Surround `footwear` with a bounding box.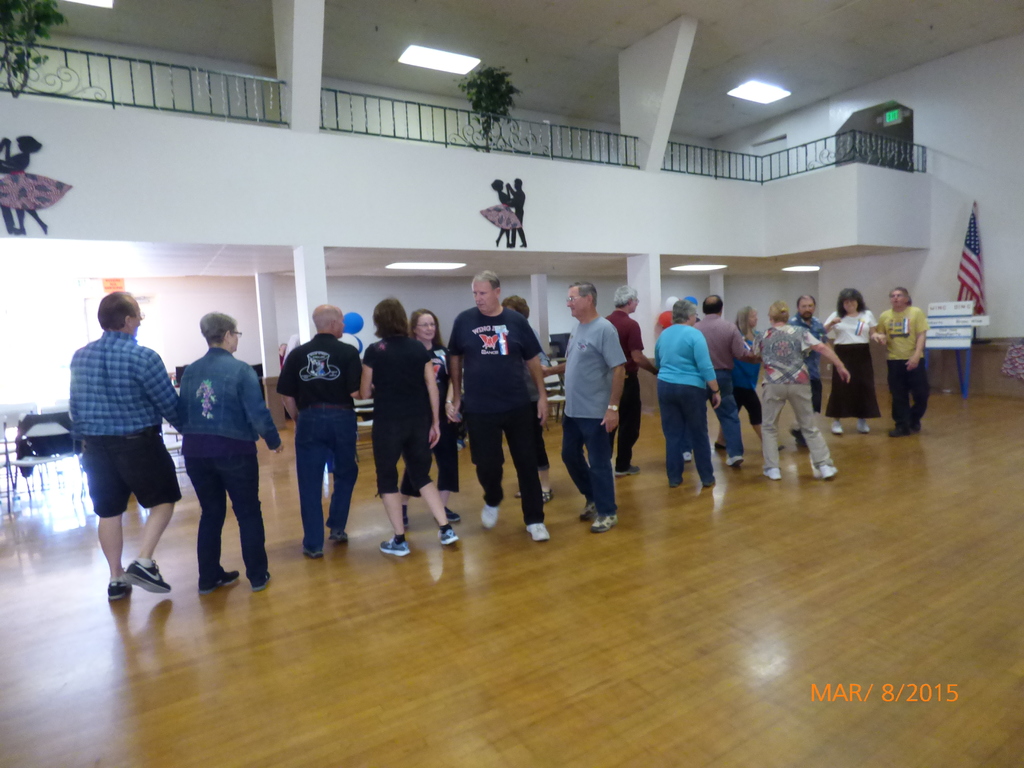
<bbox>251, 569, 271, 590</bbox>.
